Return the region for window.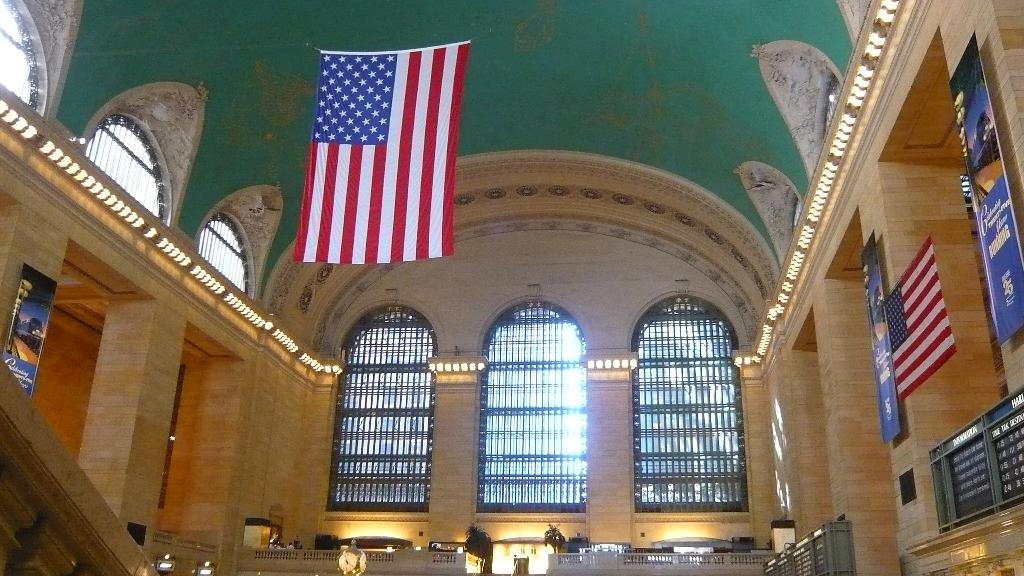
region(196, 214, 256, 294).
